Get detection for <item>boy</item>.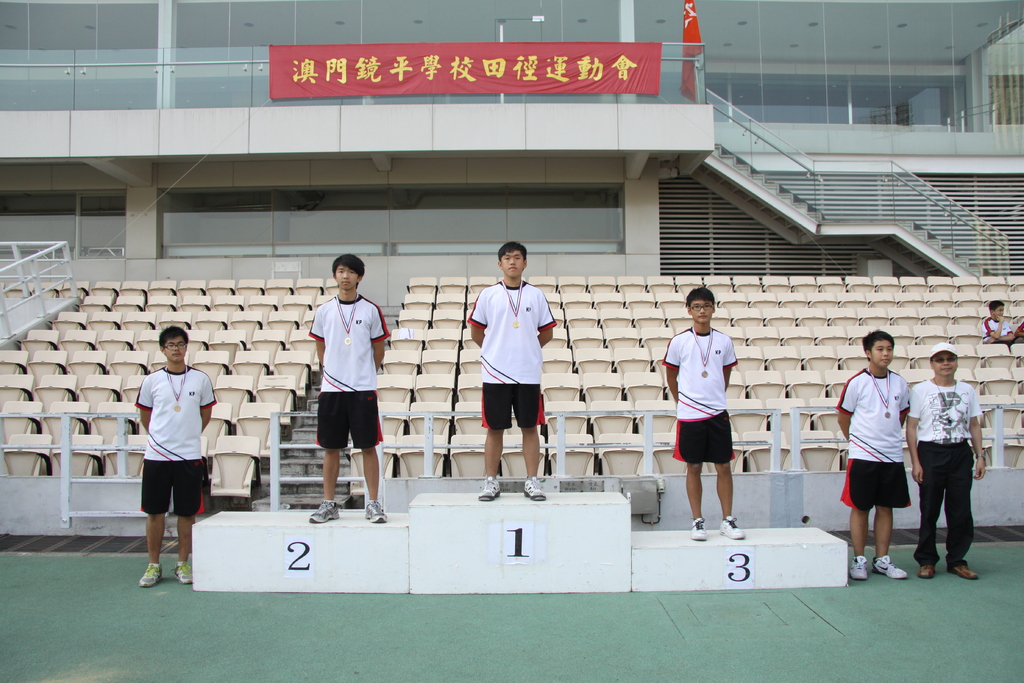
Detection: [470,238,570,502].
